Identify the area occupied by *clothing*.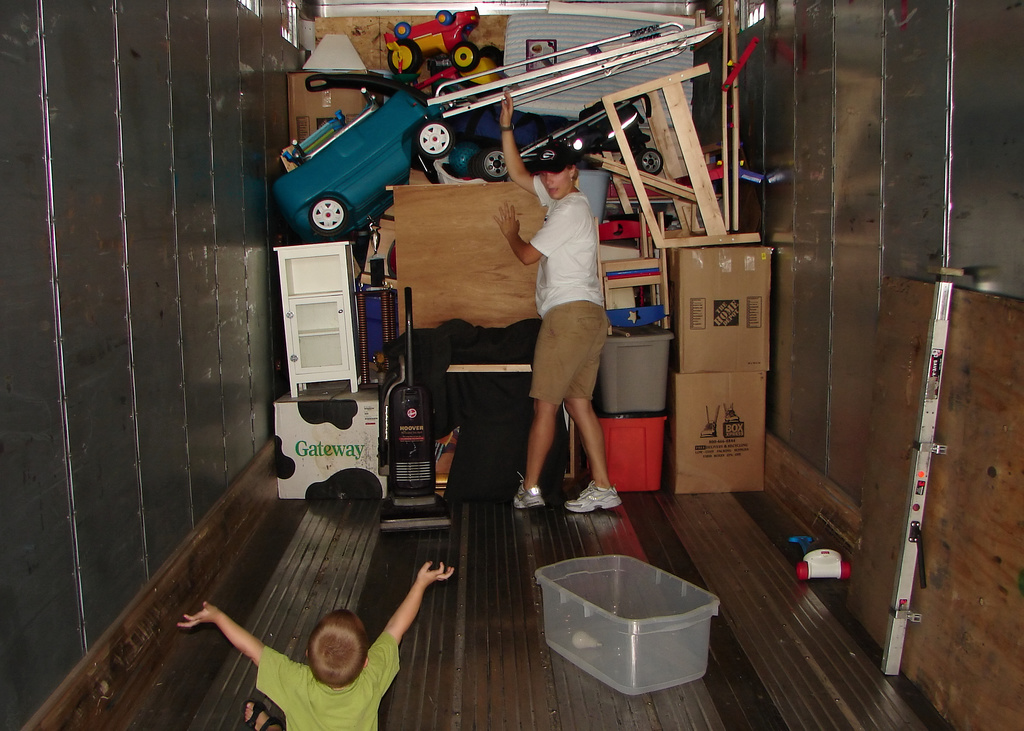
Area: (524,183,609,405).
